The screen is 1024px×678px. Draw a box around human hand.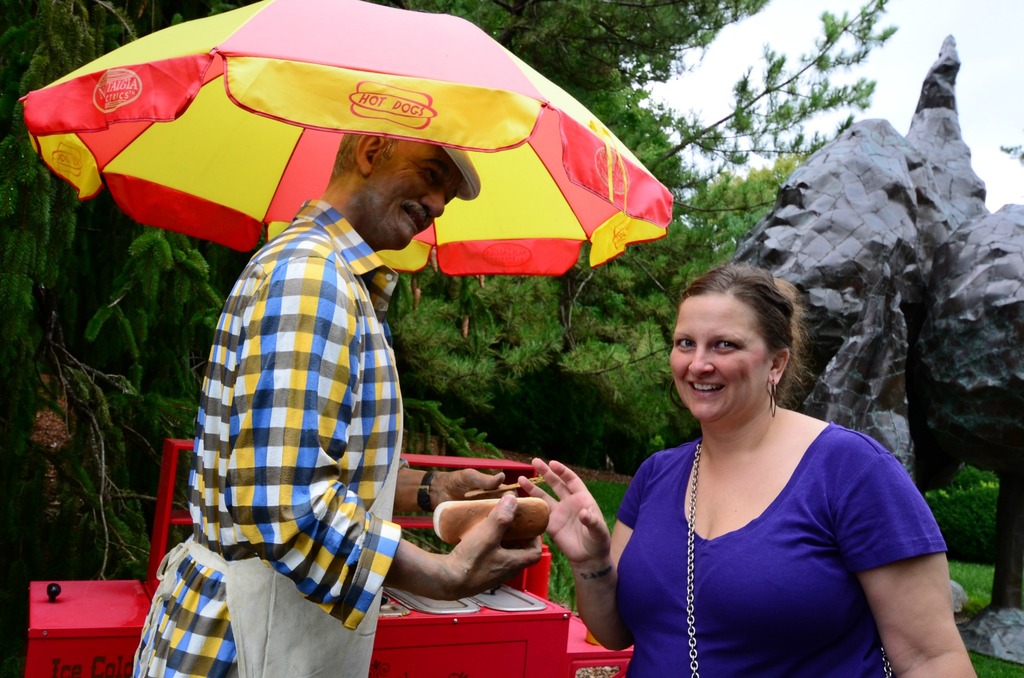
bbox=[432, 466, 517, 512].
